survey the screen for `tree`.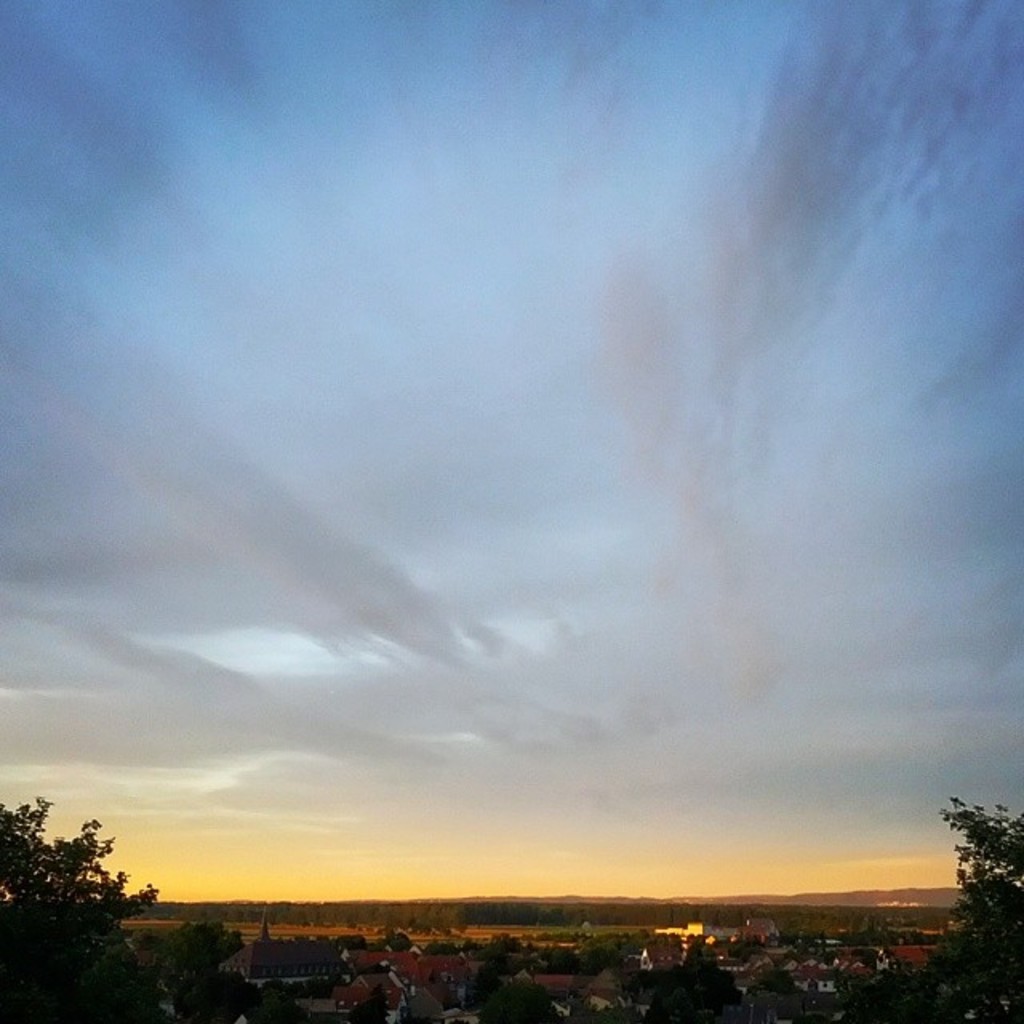
Survey found: detection(638, 933, 755, 1022).
